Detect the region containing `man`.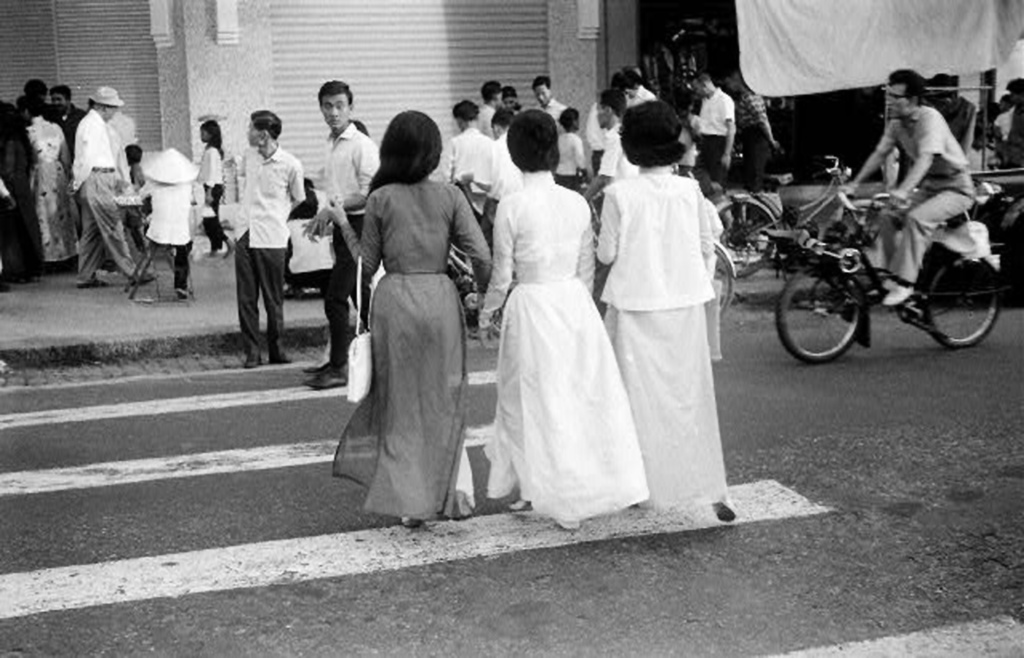
66,83,162,287.
